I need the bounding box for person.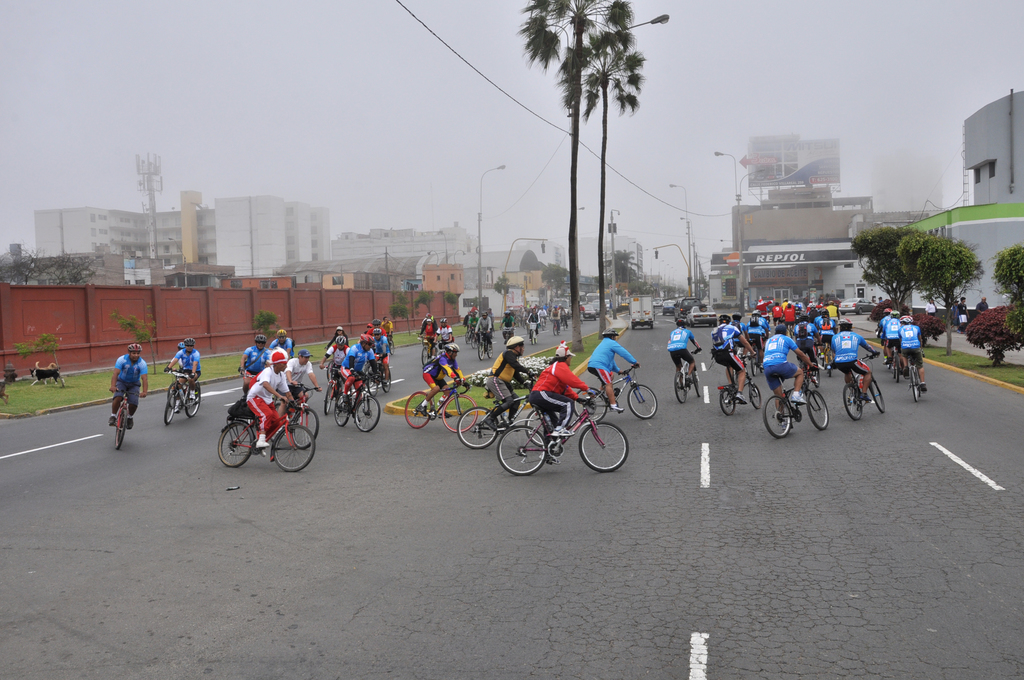
Here it is: select_region(474, 312, 495, 339).
